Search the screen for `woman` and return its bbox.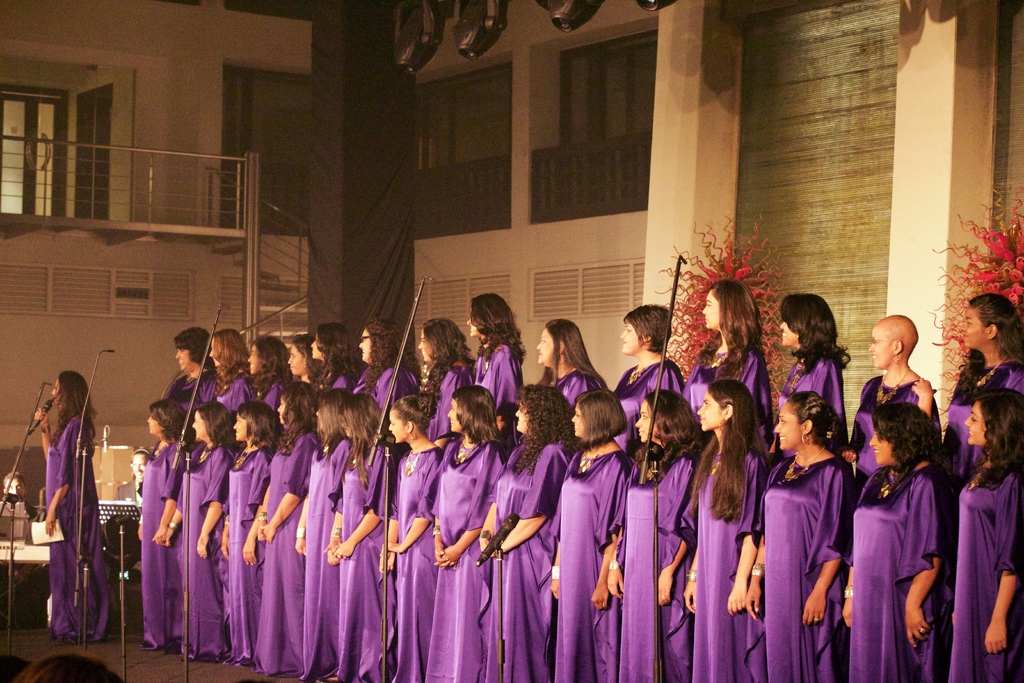
Found: {"x1": 943, "y1": 386, "x2": 1023, "y2": 682}.
